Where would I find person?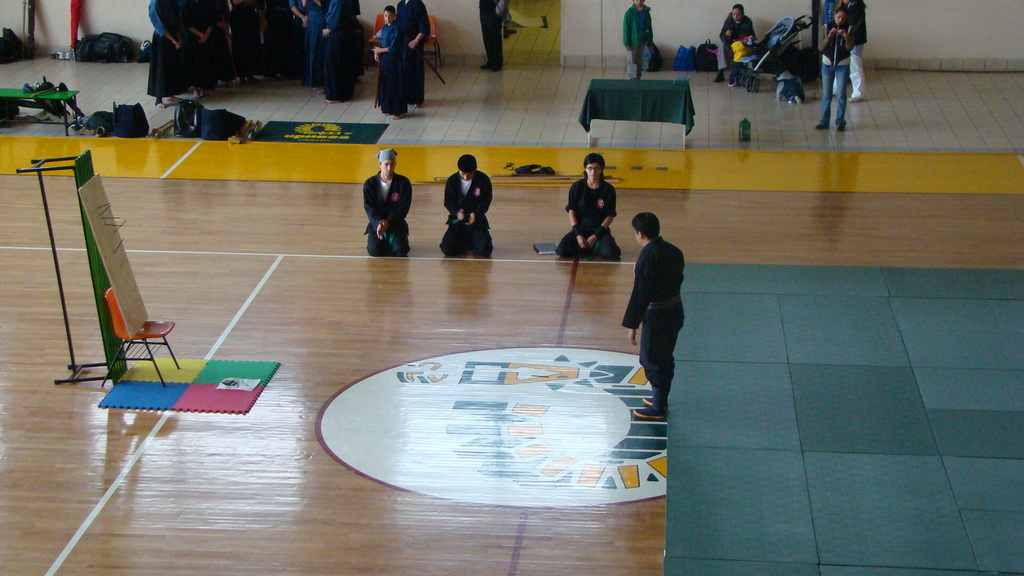
At {"left": 817, "top": 7, "right": 851, "bottom": 124}.
